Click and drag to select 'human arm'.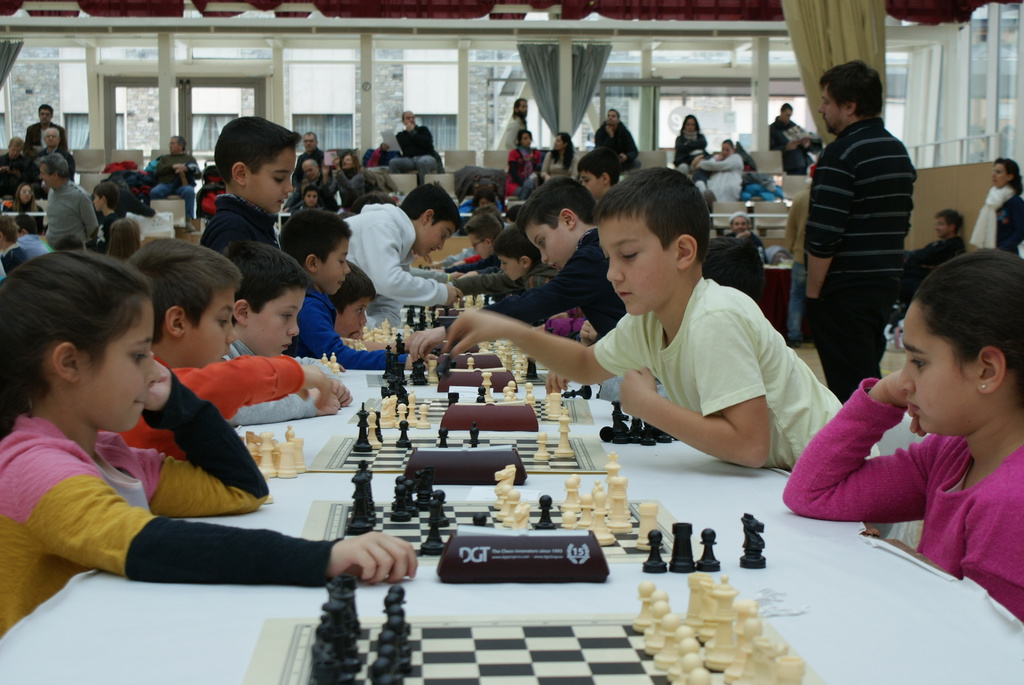
Selection: <bbox>450, 274, 525, 295</bbox>.
